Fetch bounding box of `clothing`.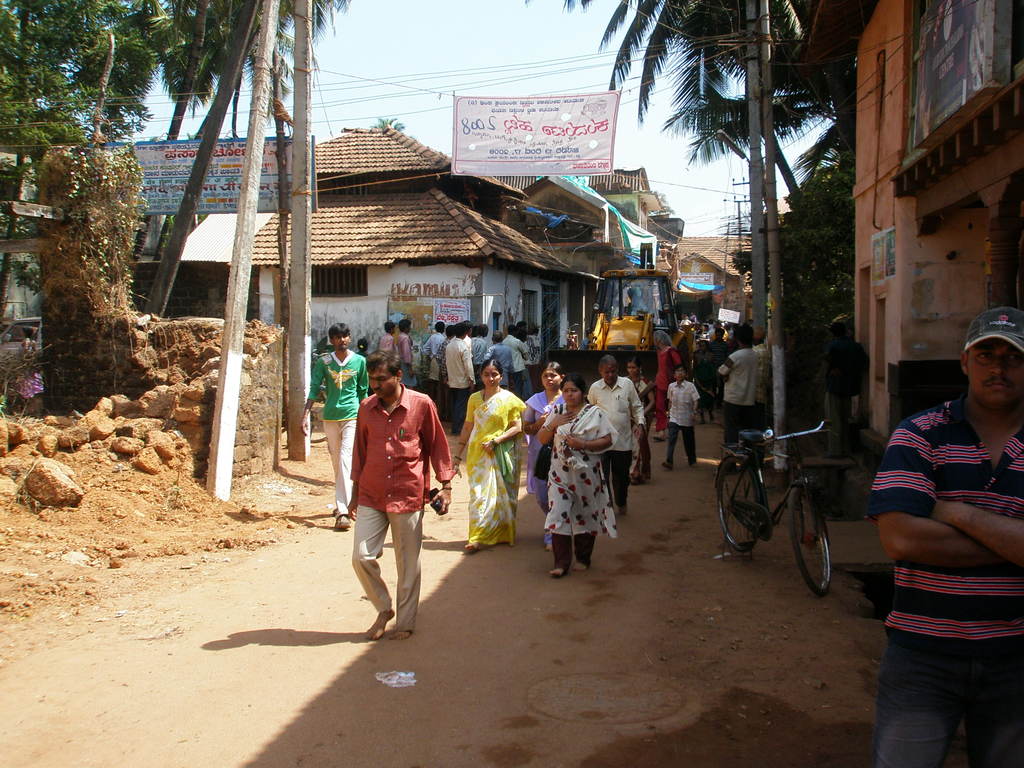
Bbox: crop(632, 375, 660, 482).
